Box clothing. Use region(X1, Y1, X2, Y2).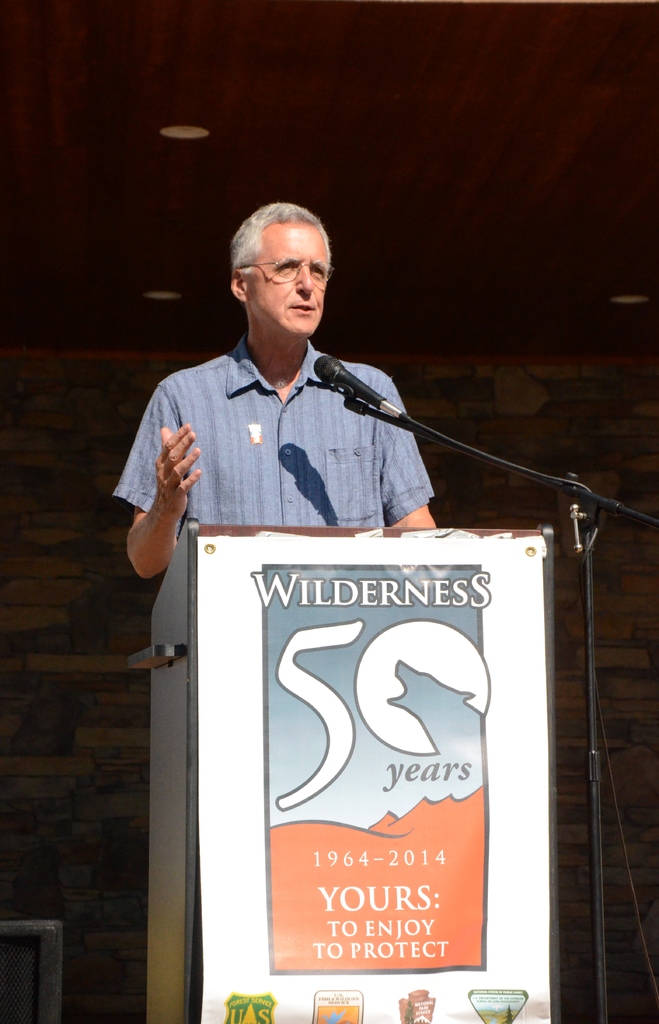
region(122, 289, 448, 564).
